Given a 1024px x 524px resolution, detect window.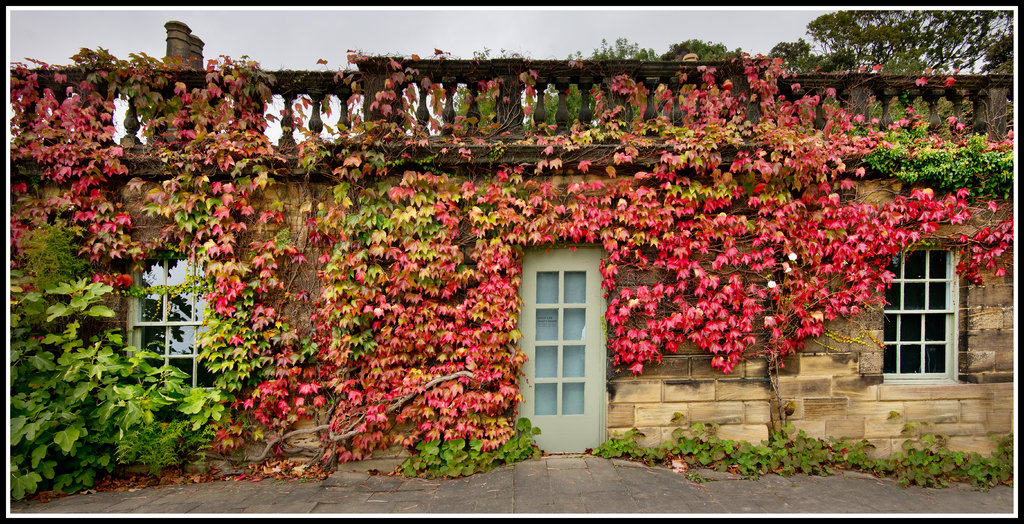
box(111, 235, 238, 409).
